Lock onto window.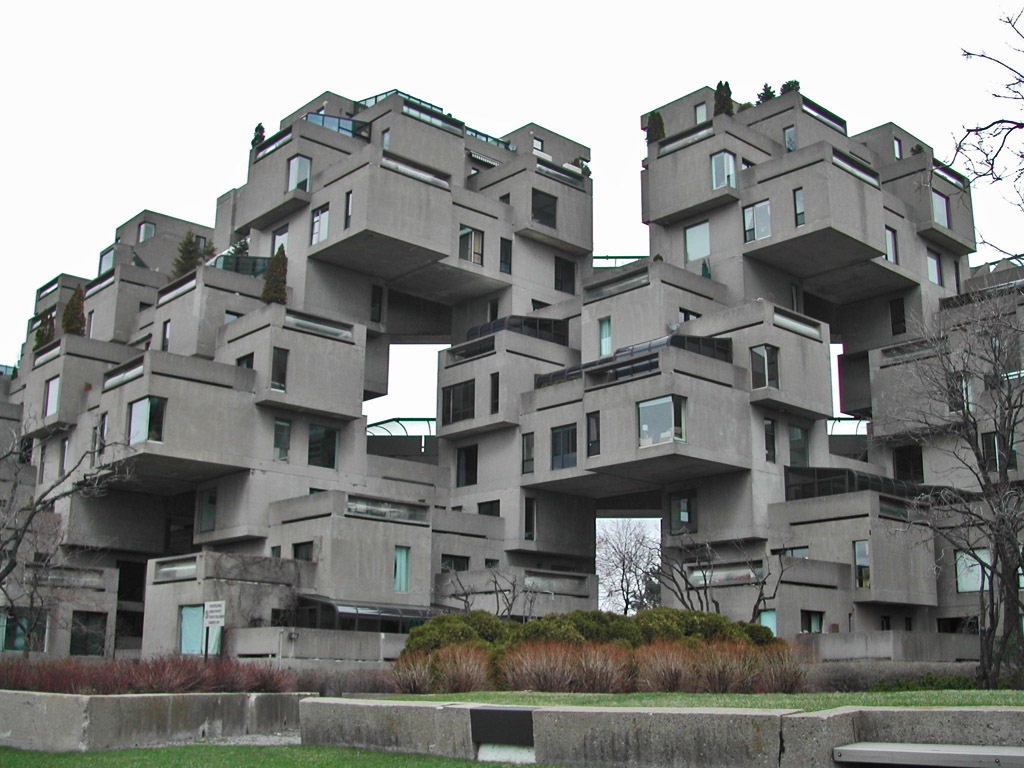
Locked: 704 146 742 193.
